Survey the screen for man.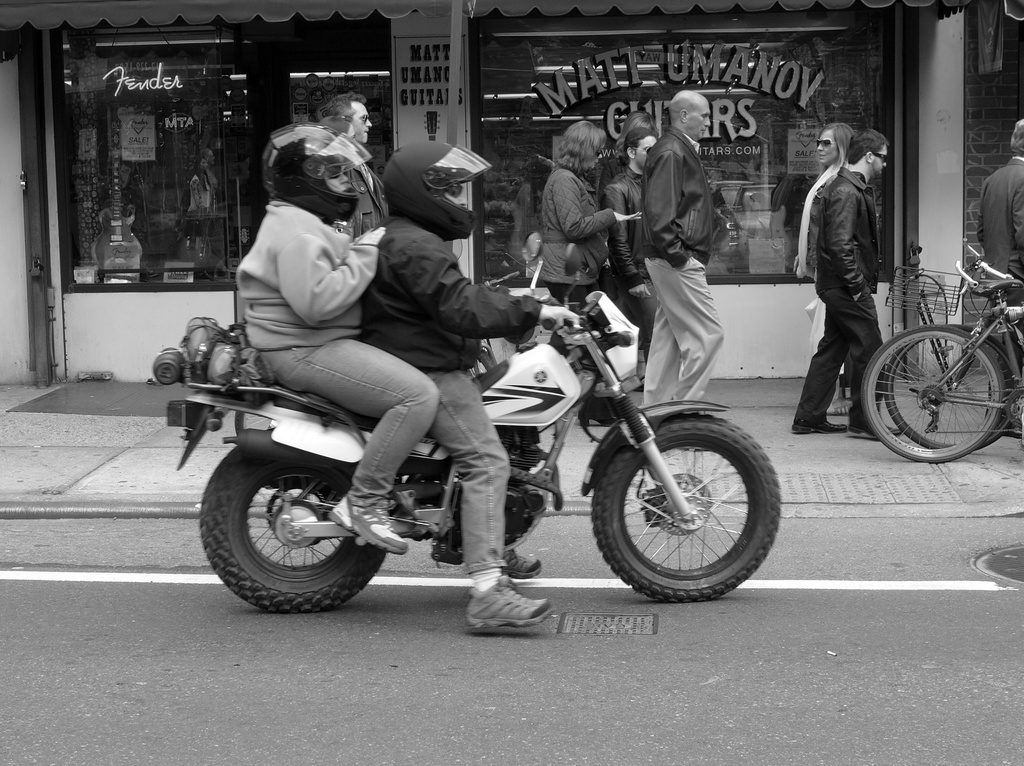
Survey found: {"left": 973, "top": 120, "right": 1023, "bottom": 439}.
